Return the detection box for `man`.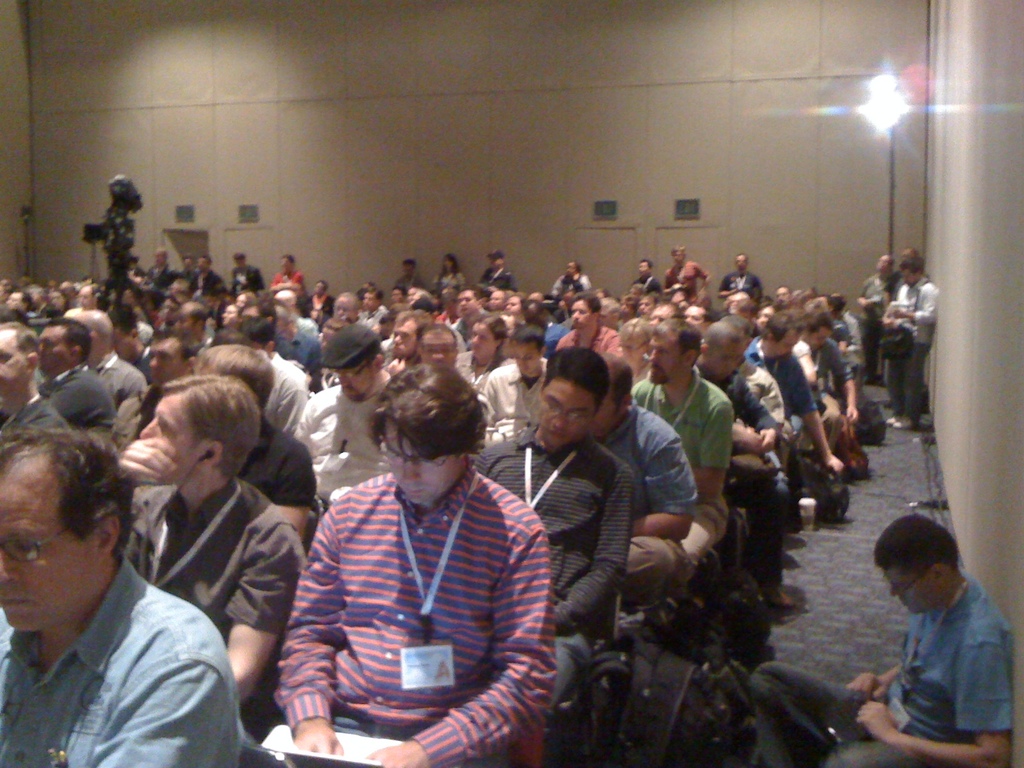
x1=230, y1=252, x2=263, y2=297.
